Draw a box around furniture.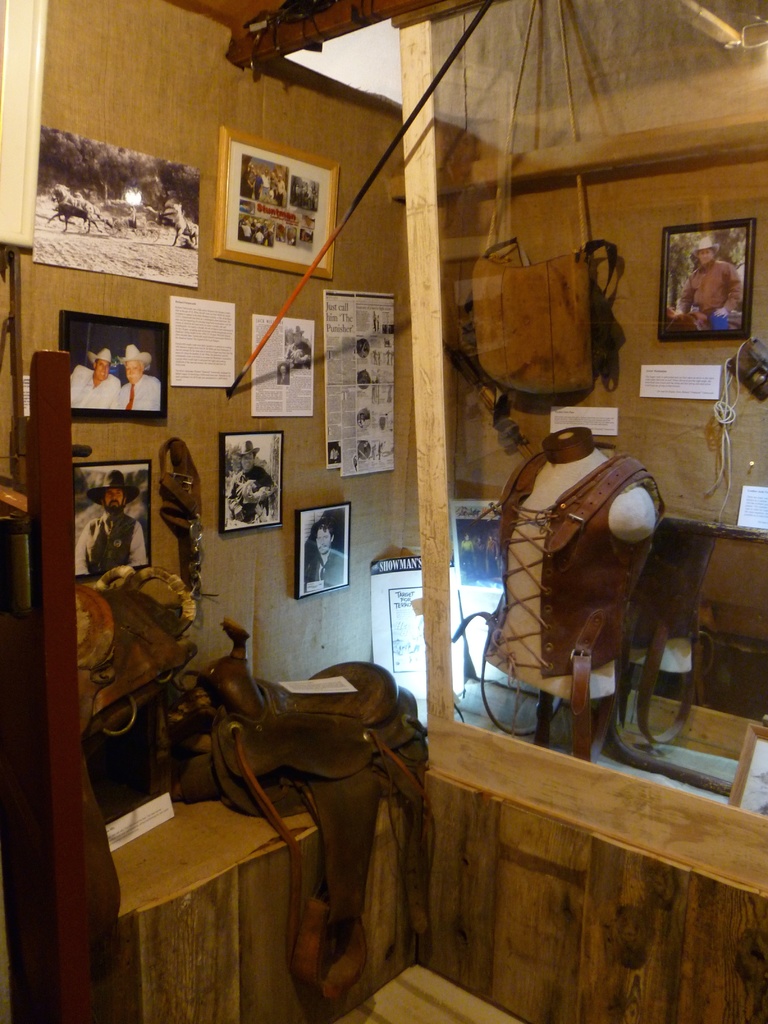
{"left": 0, "top": 351, "right": 92, "bottom": 1023}.
